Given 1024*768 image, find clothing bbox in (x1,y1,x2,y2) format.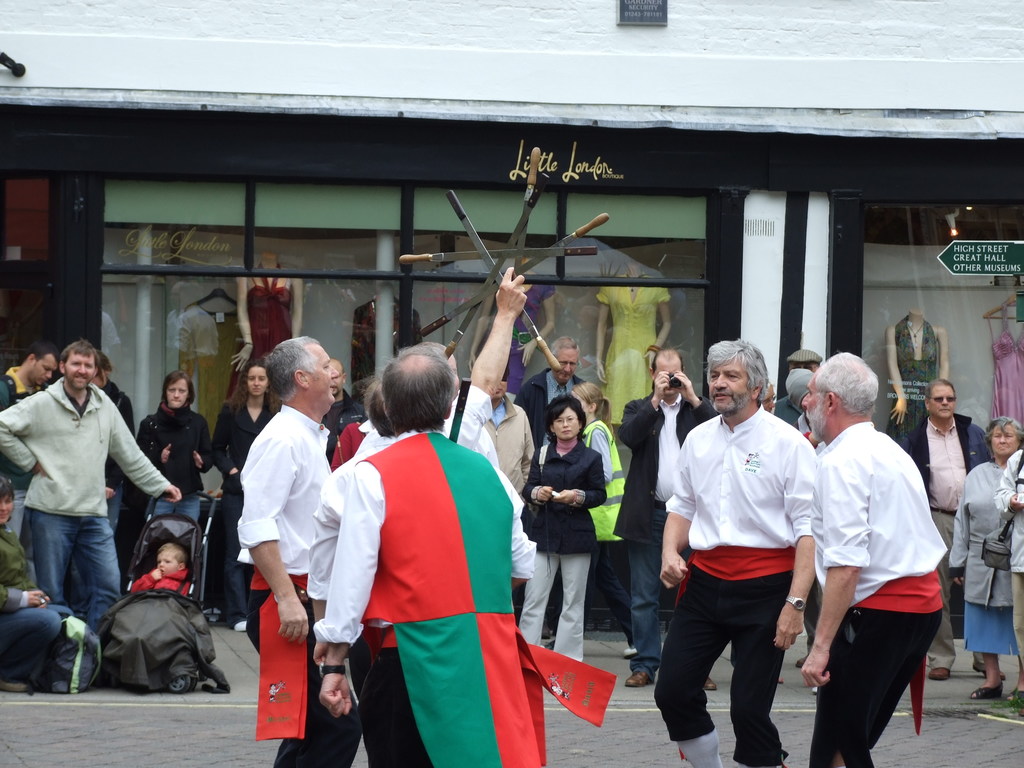
(519,438,592,671).
